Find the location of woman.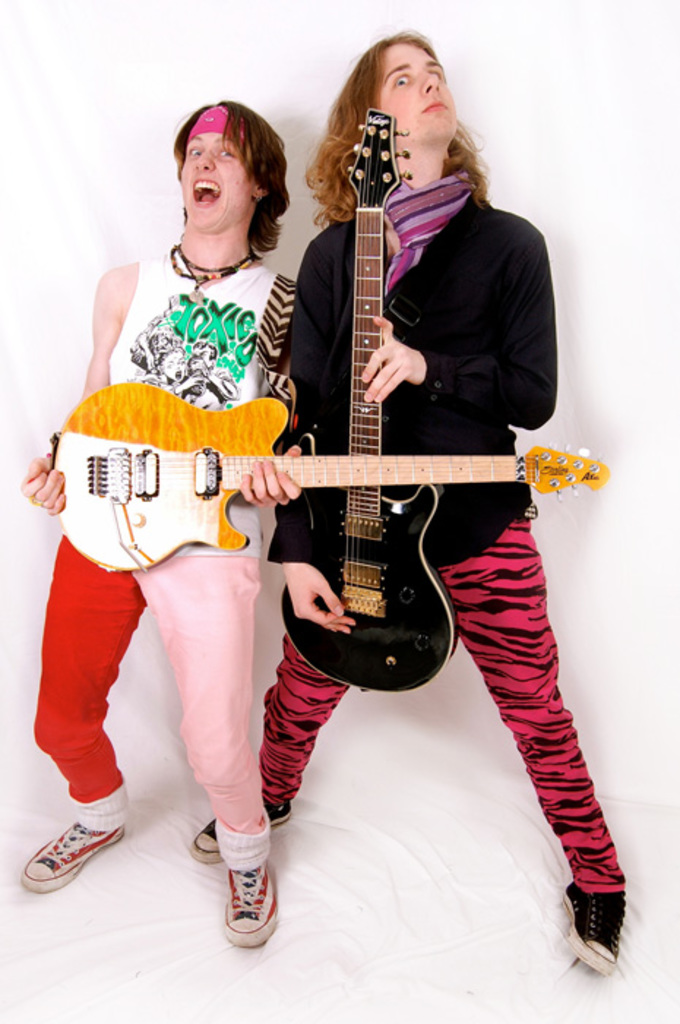
Location: <box>190,25,629,968</box>.
